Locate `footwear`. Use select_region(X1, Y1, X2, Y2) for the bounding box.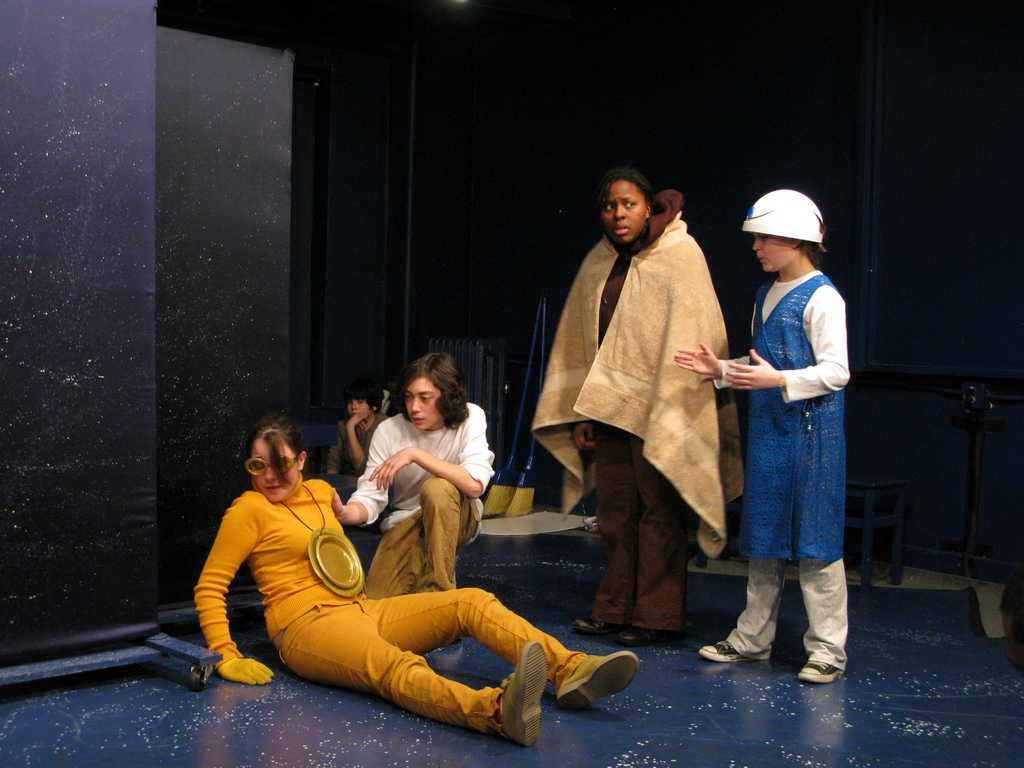
select_region(697, 640, 770, 662).
